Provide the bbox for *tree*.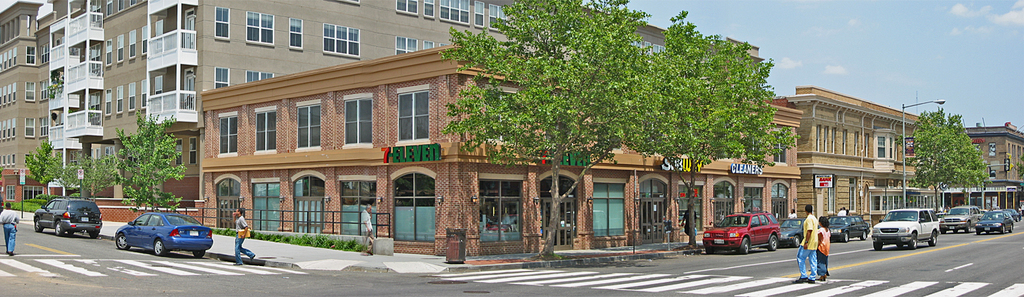
crop(920, 107, 992, 219).
